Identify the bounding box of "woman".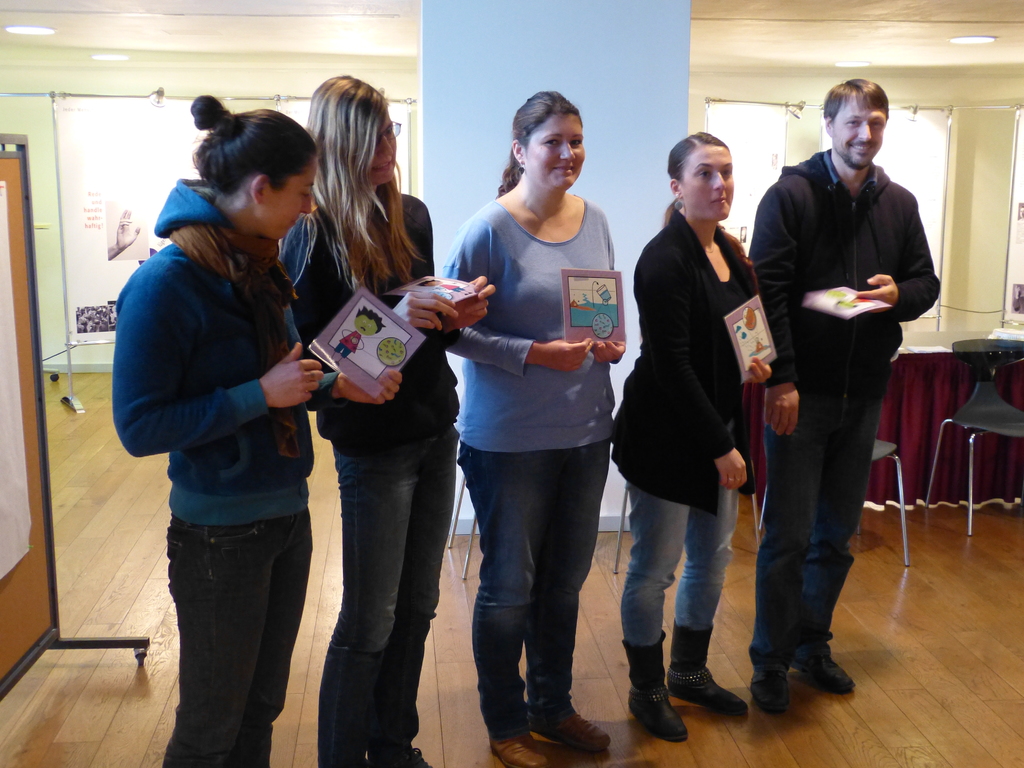
278:76:494:767.
